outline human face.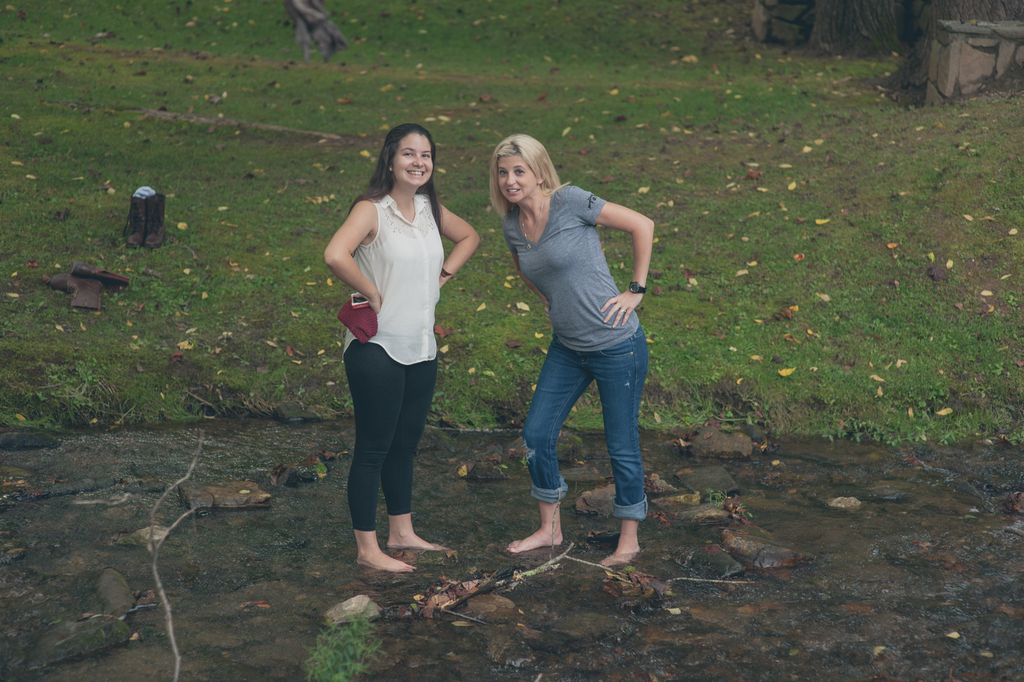
Outline: (496,145,539,201).
